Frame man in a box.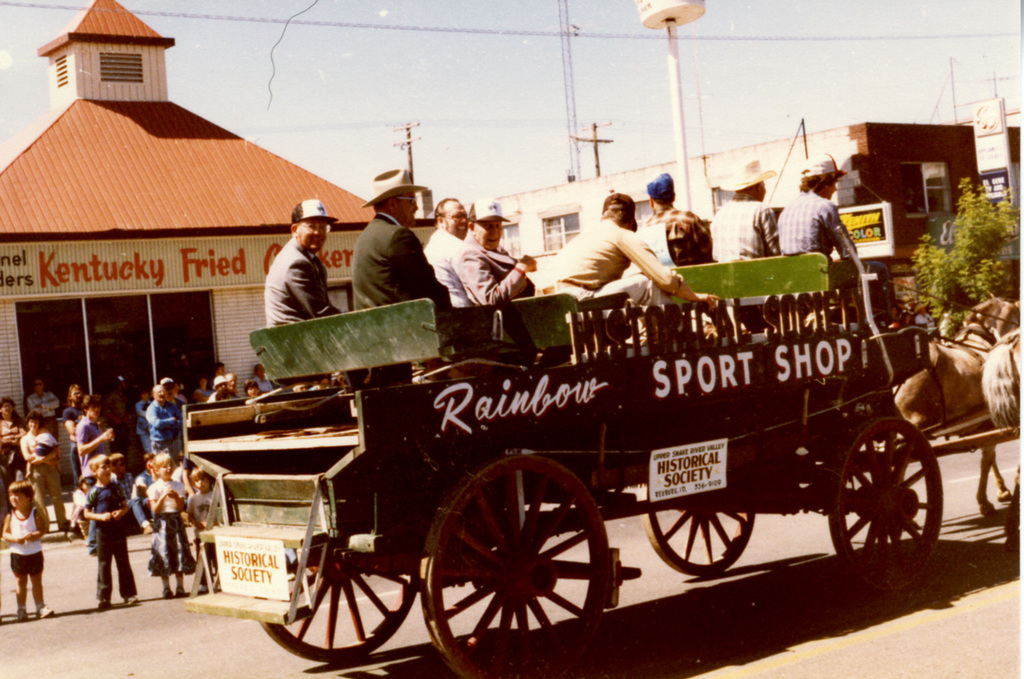
(146,380,181,463).
